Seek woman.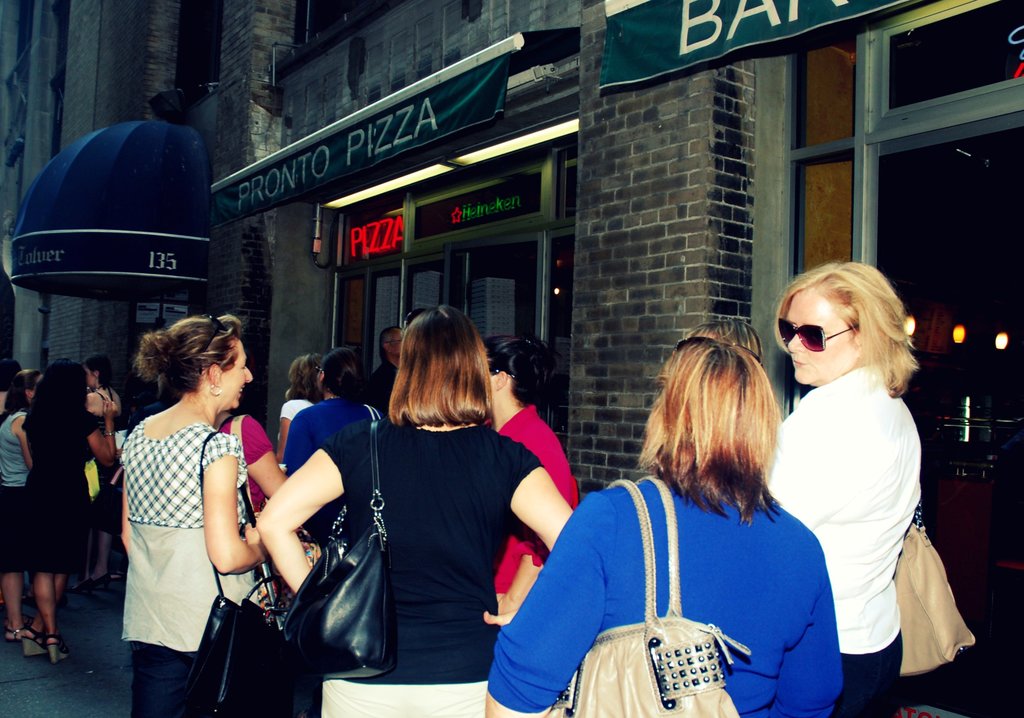
(x1=99, y1=305, x2=277, y2=697).
